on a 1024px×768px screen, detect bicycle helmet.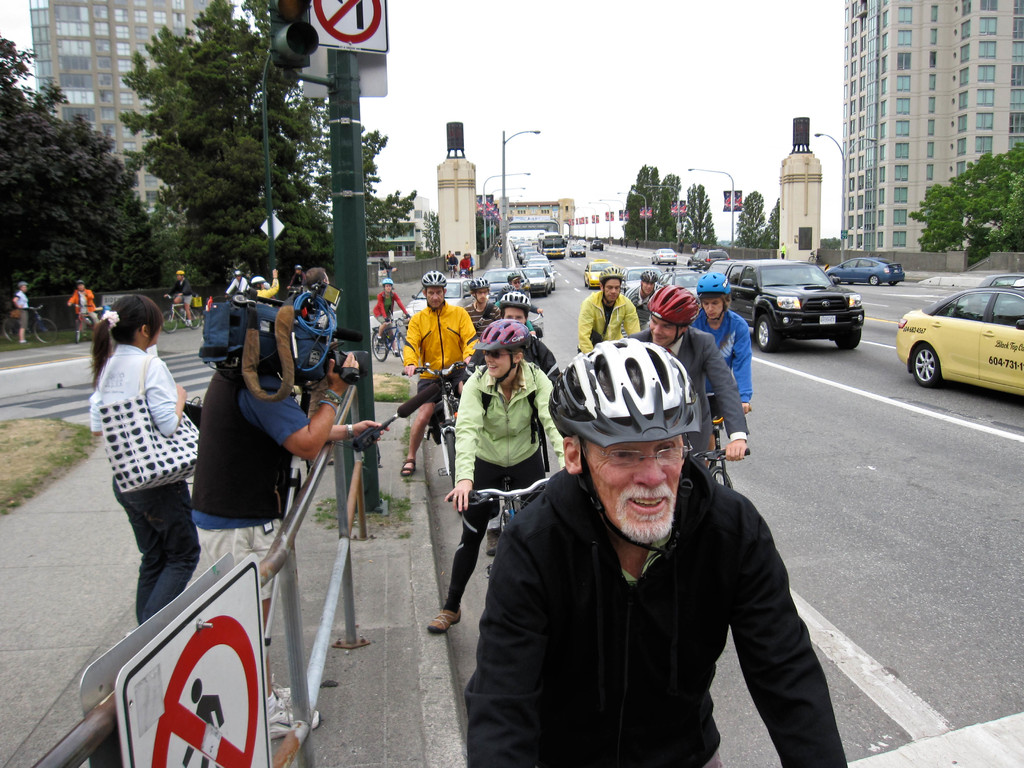
BBox(652, 286, 699, 318).
